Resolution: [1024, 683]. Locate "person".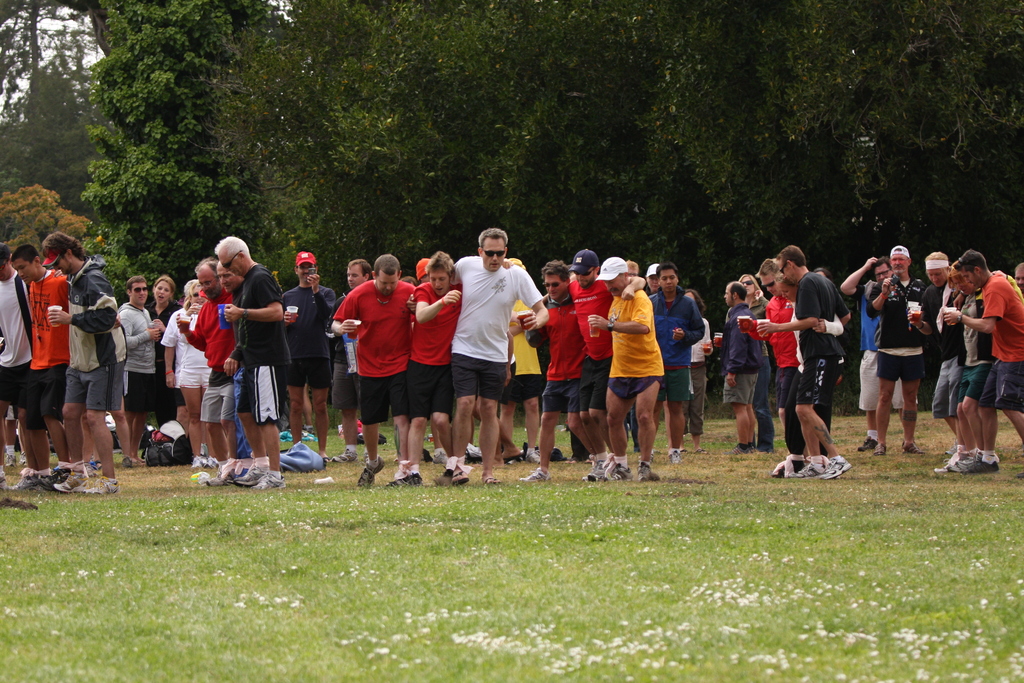
locate(409, 224, 549, 474).
